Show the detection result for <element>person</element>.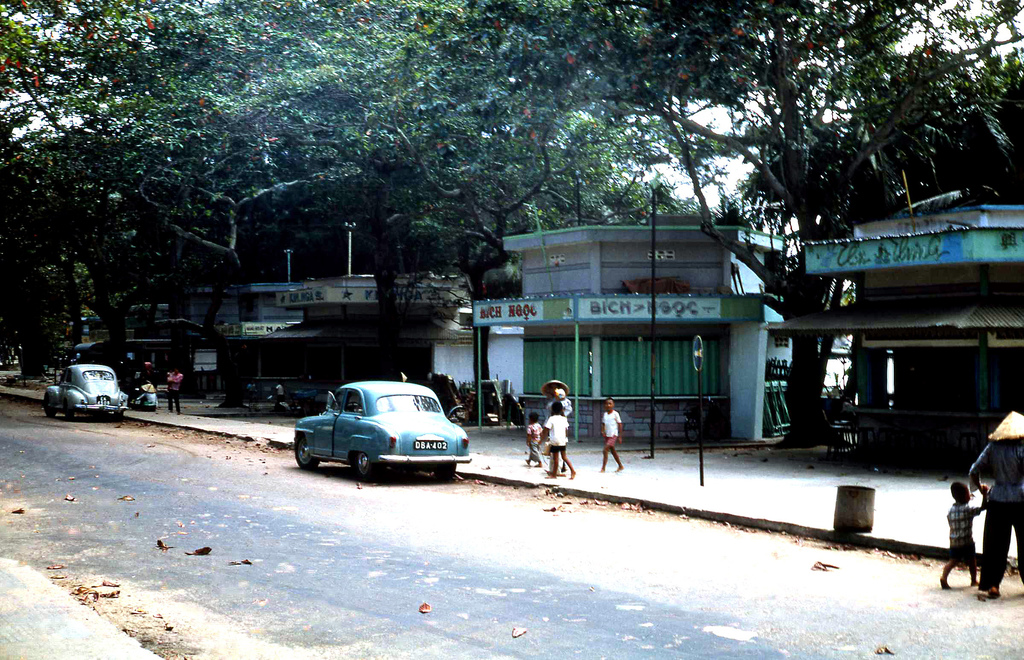
l=935, t=477, r=999, b=591.
